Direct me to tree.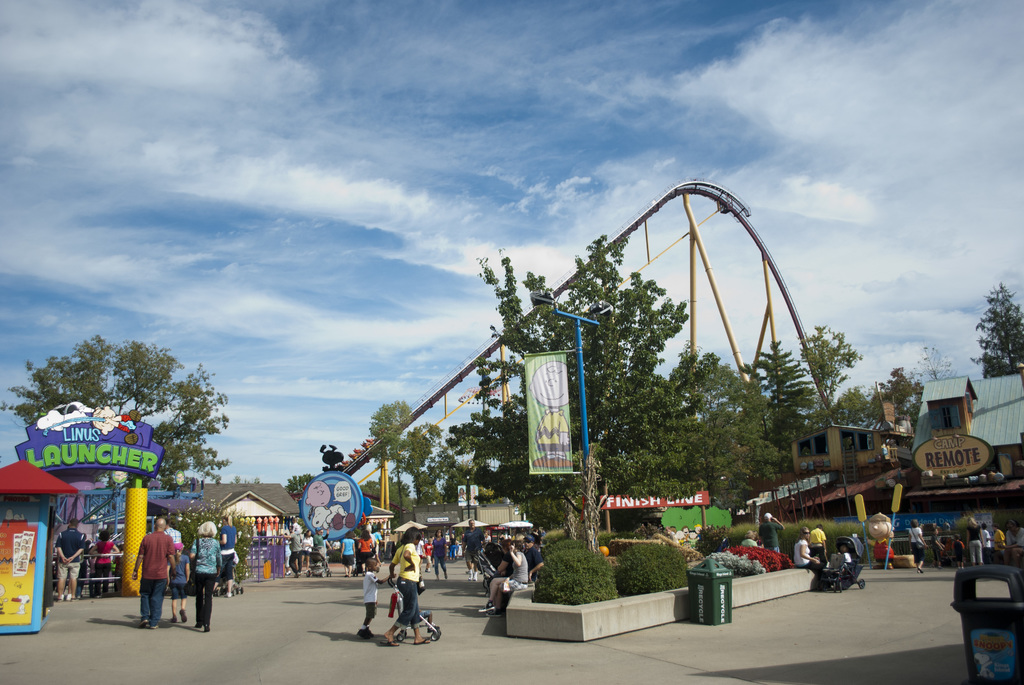
Direction: l=694, t=526, r=744, b=555.
